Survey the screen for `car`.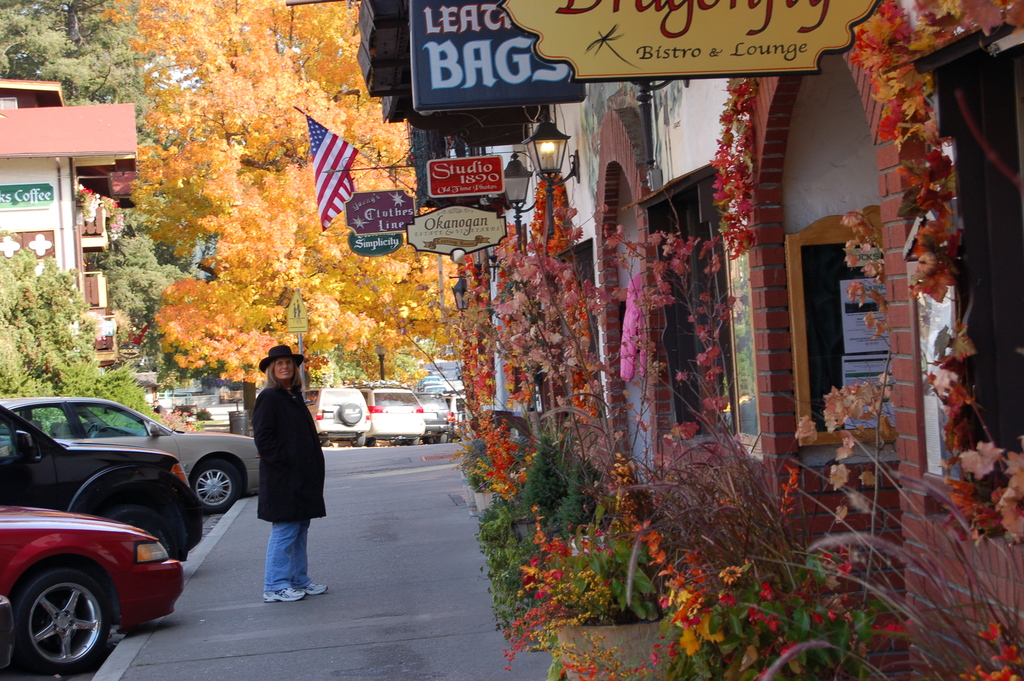
Survey found: [left=319, top=379, right=372, bottom=445].
